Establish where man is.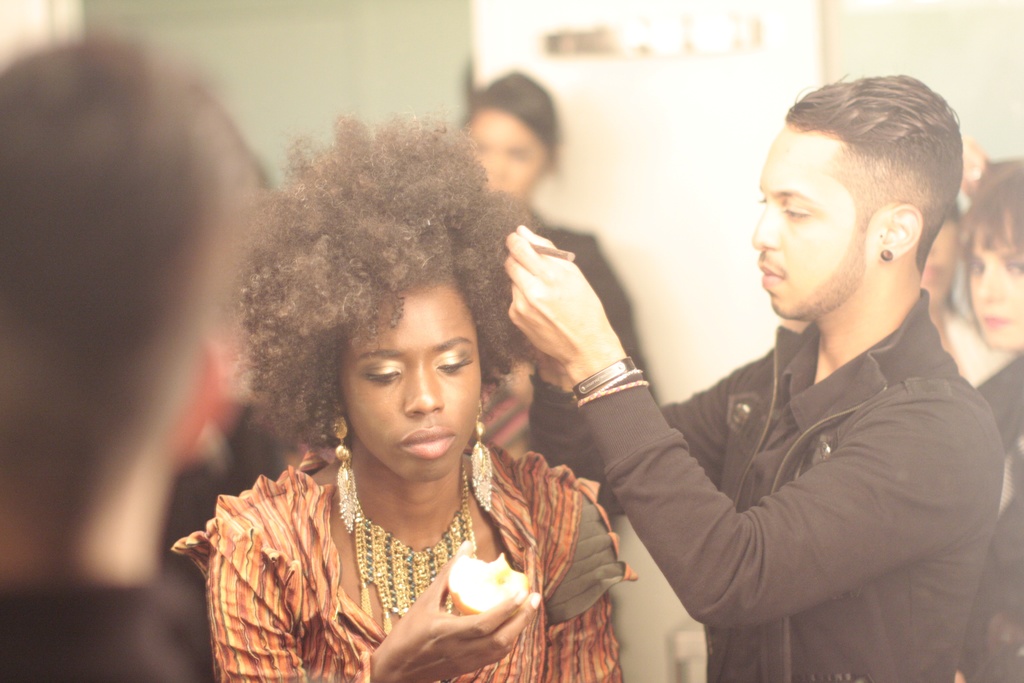
Established at (0, 29, 268, 682).
